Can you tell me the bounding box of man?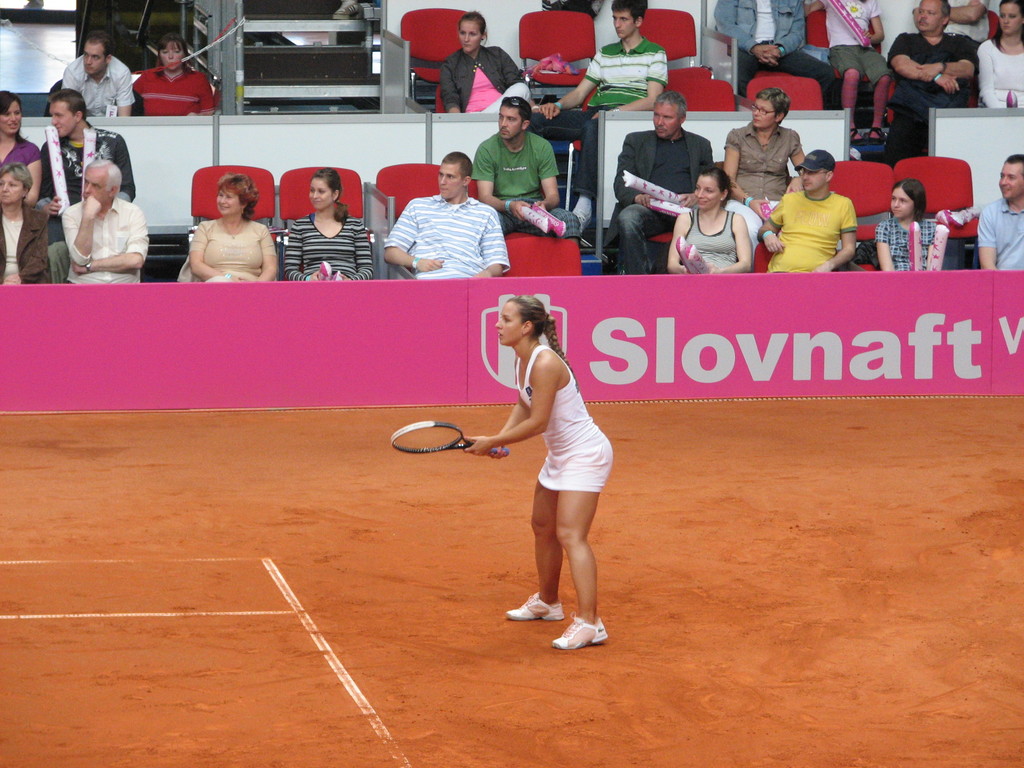
BBox(42, 90, 136, 281).
